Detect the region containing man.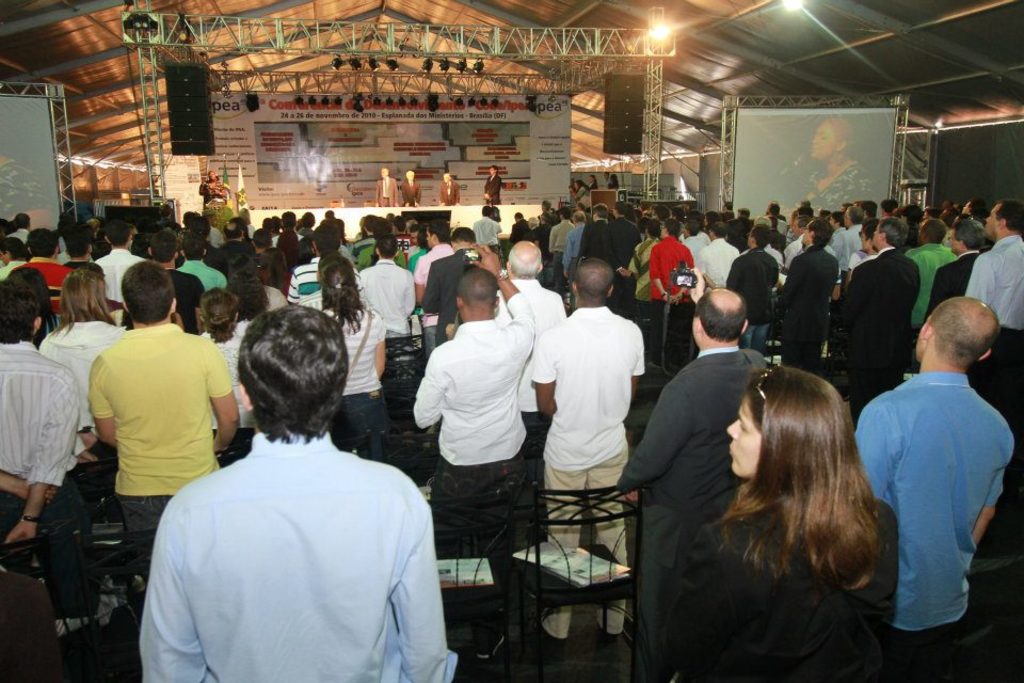
pyautogui.locateOnScreen(929, 216, 997, 307).
